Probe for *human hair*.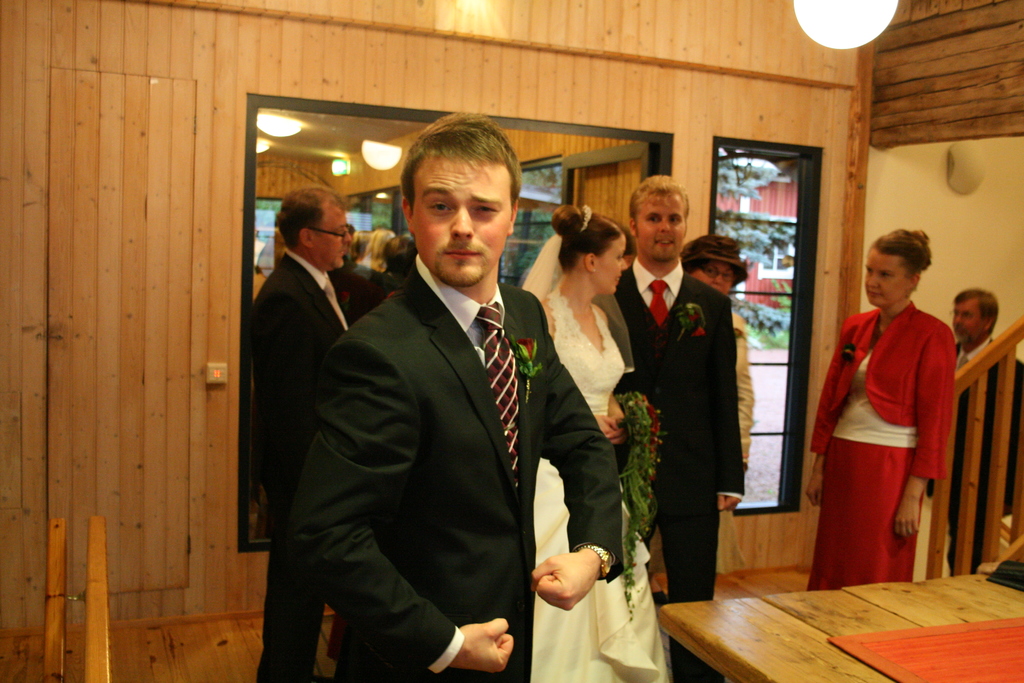
Probe result: region(627, 173, 691, 240).
